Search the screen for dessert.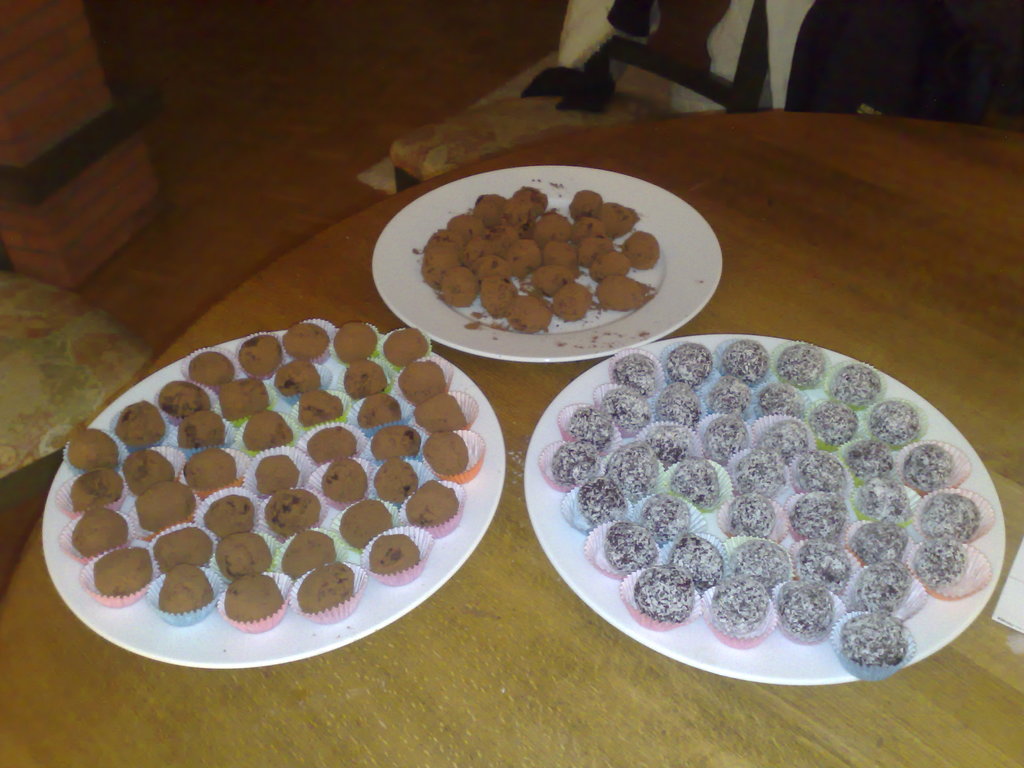
Found at 424,433,463,477.
